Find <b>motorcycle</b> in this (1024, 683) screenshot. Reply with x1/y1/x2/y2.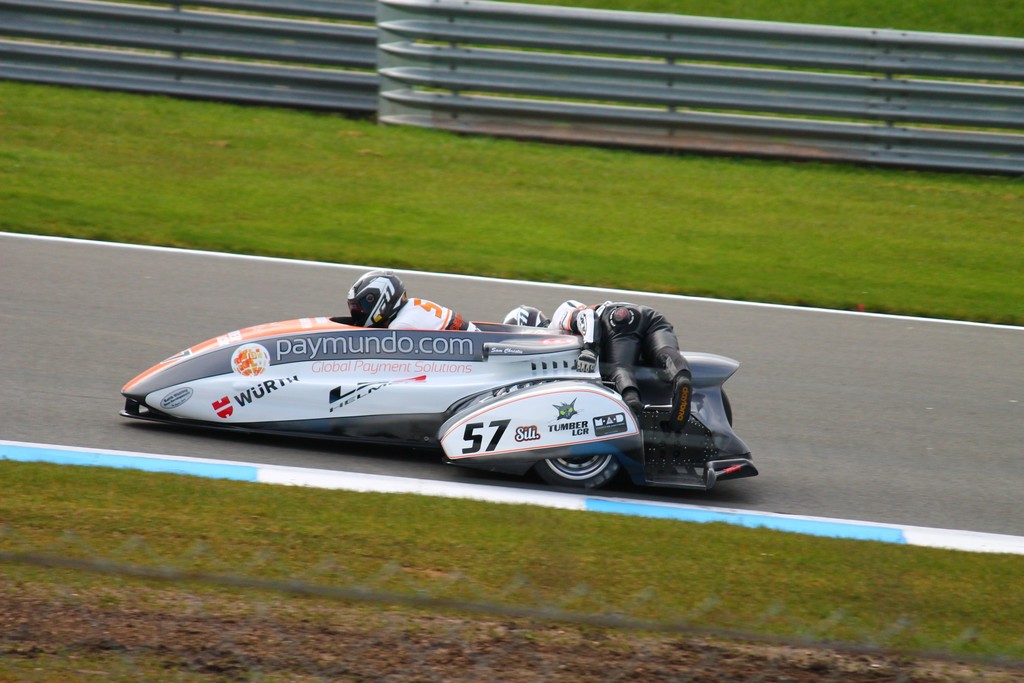
130/288/745/496.
